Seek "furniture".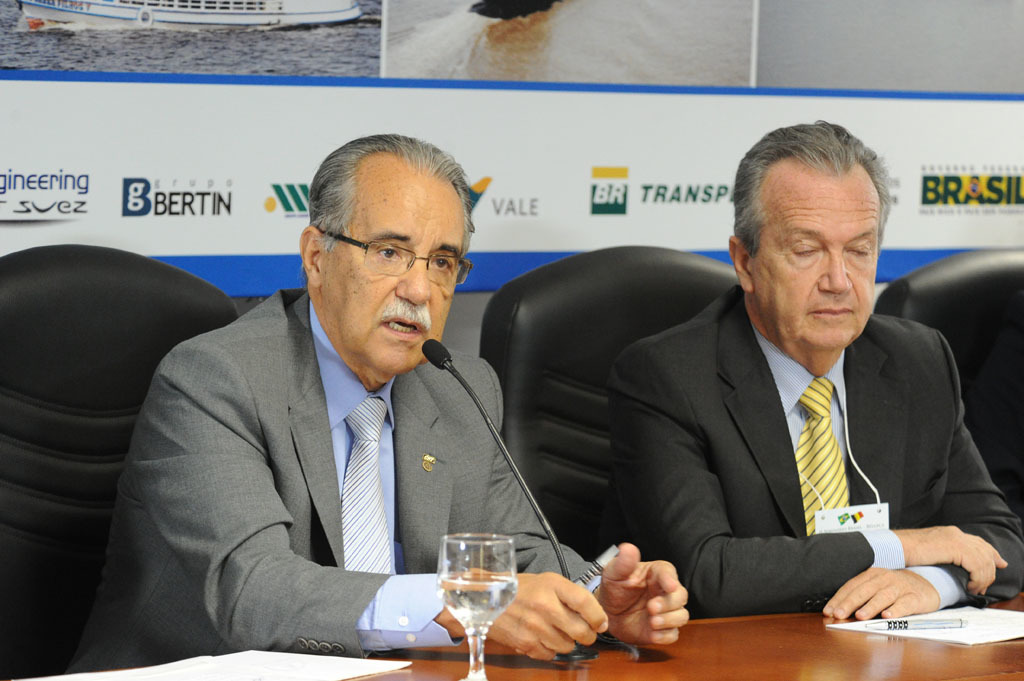
crop(872, 250, 1023, 524).
